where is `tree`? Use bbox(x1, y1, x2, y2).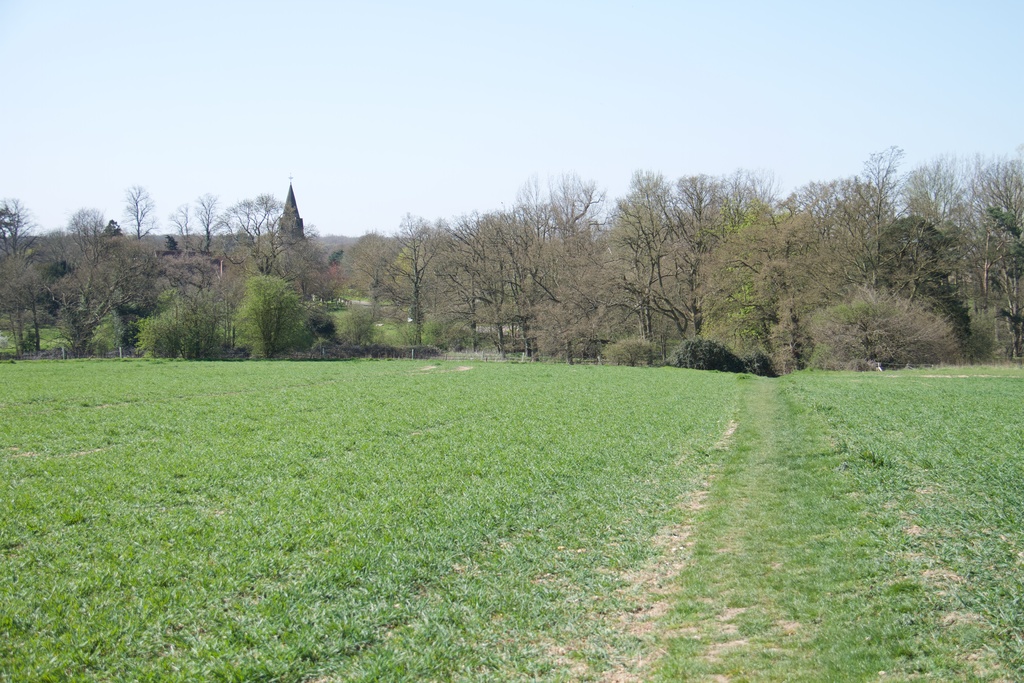
bbox(64, 204, 116, 267).
